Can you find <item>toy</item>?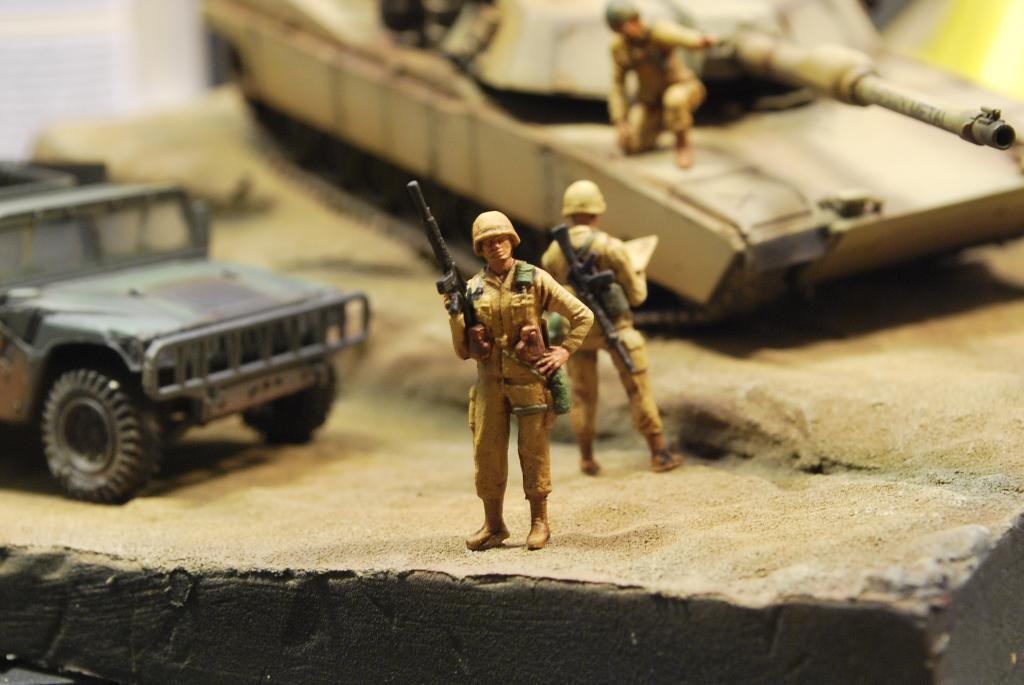
Yes, bounding box: Rect(0, 177, 388, 479).
